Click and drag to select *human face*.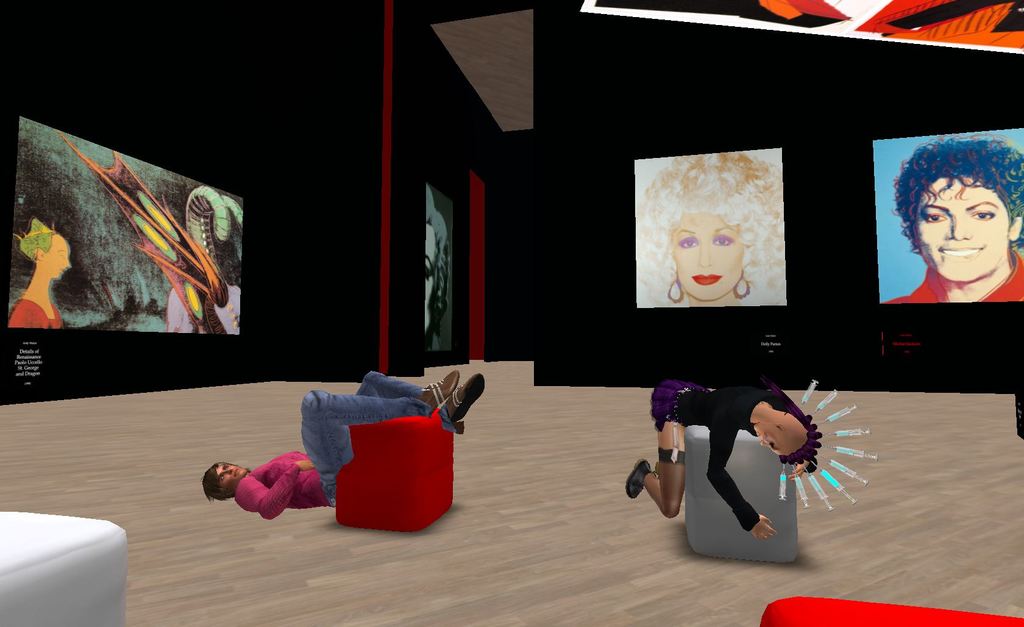
Selection: 915, 177, 1014, 281.
